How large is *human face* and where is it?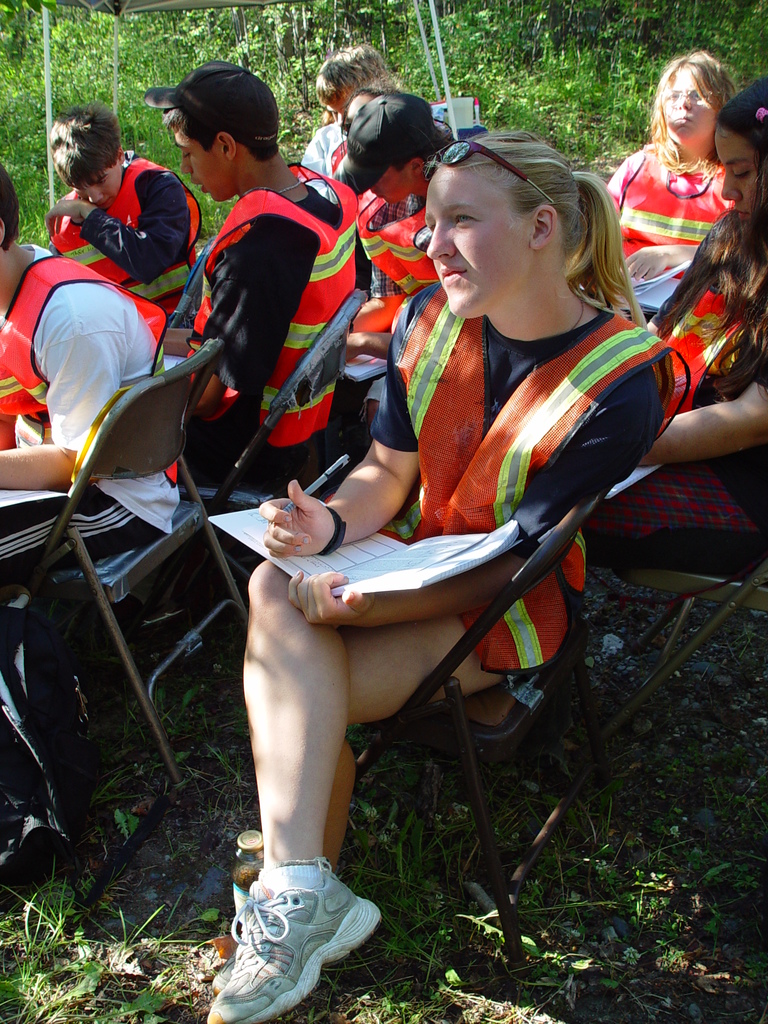
Bounding box: bbox(714, 133, 766, 223).
